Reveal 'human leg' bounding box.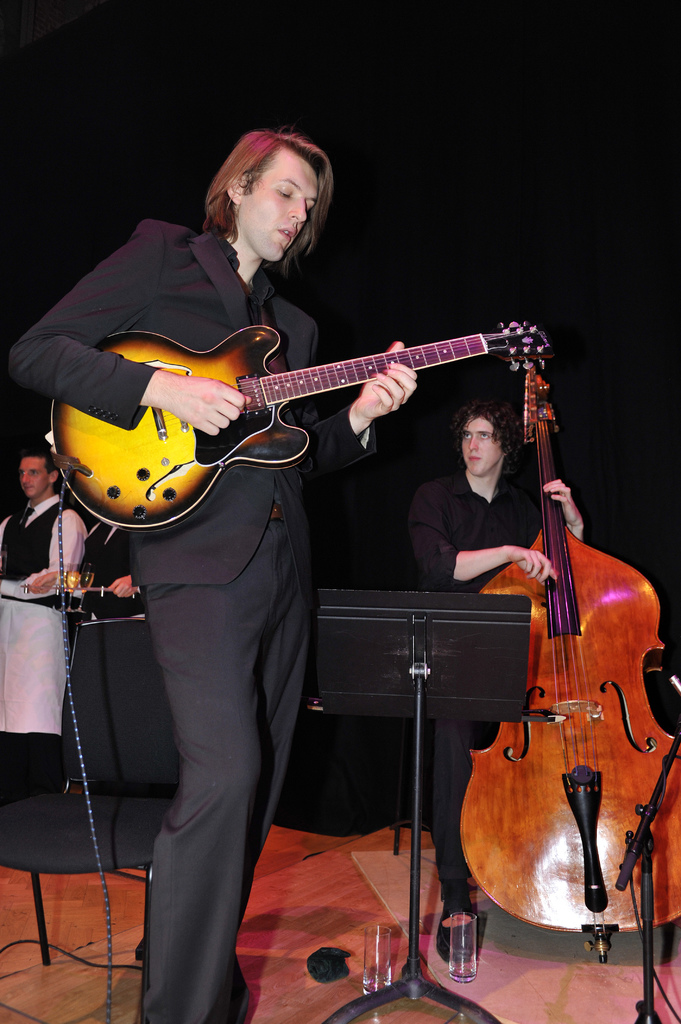
Revealed: pyautogui.locateOnScreen(151, 524, 268, 1023).
